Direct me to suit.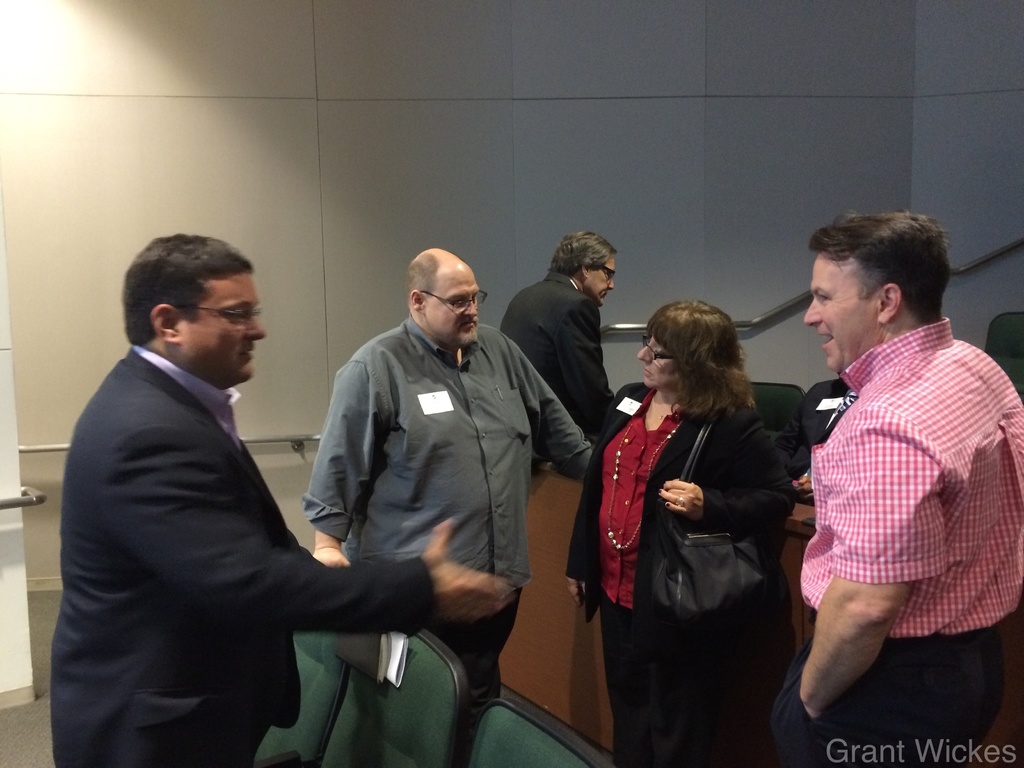
Direction: select_region(45, 348, 435, 767).
